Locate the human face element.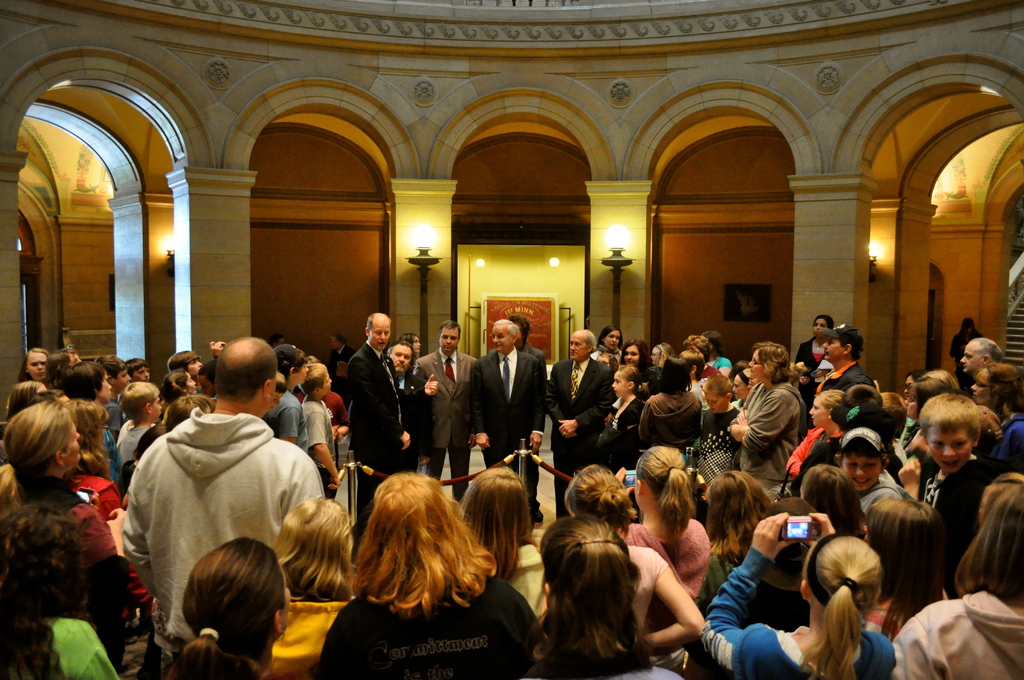
Element bbox: 412,335,420,352.
